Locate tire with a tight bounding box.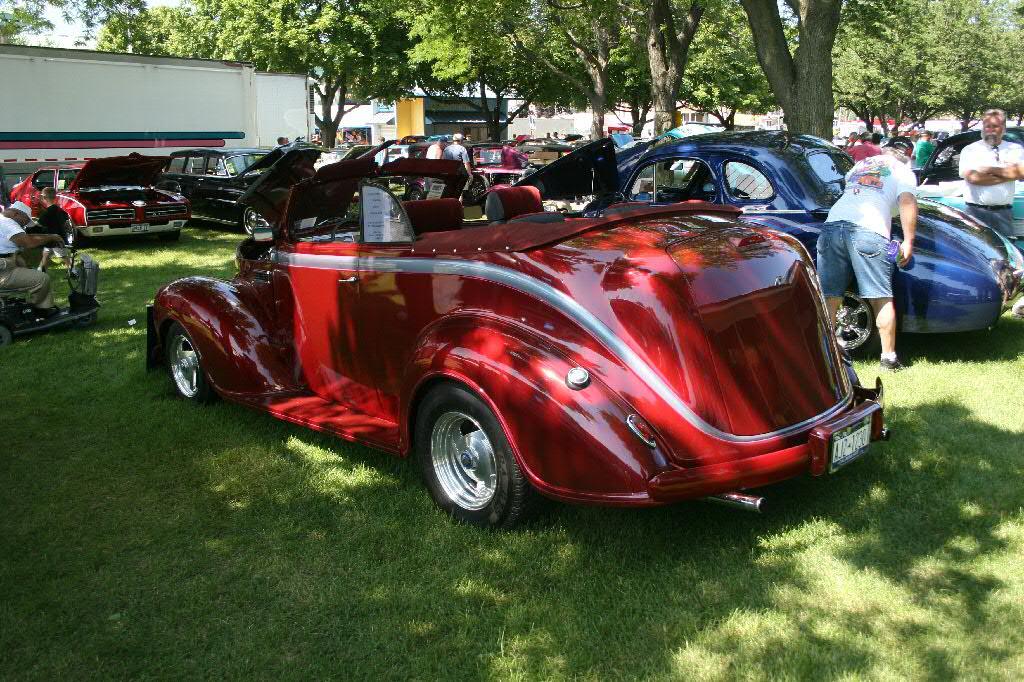
x1=469 y1=176 x2=483 y2=200.
